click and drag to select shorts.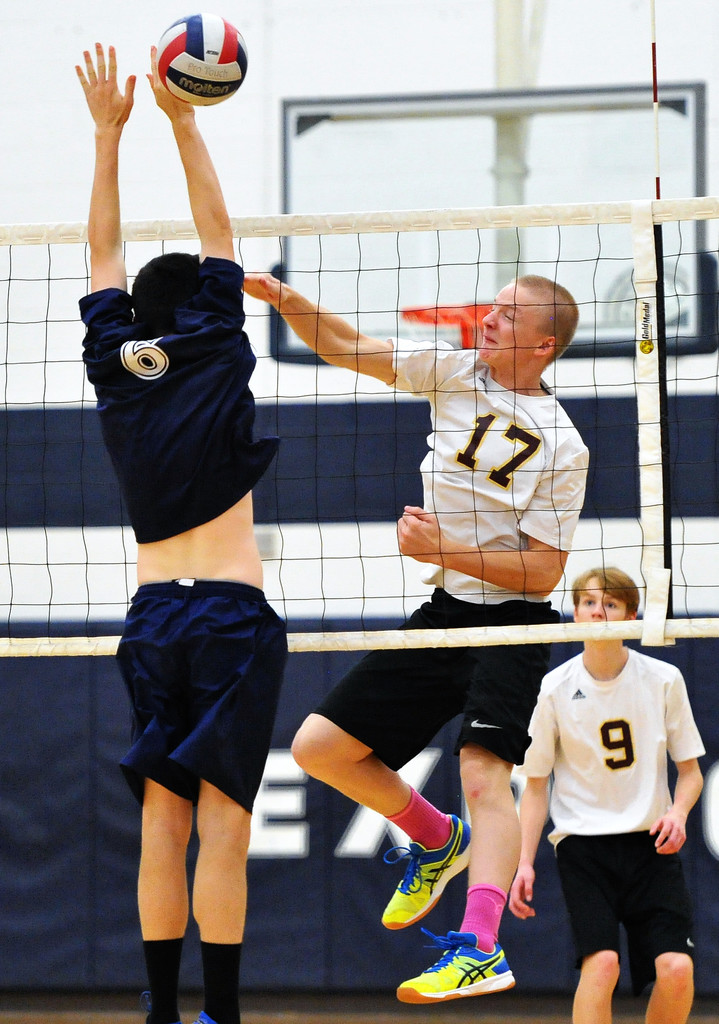
Selection: <region>558, 833, 691, 973</region>.
